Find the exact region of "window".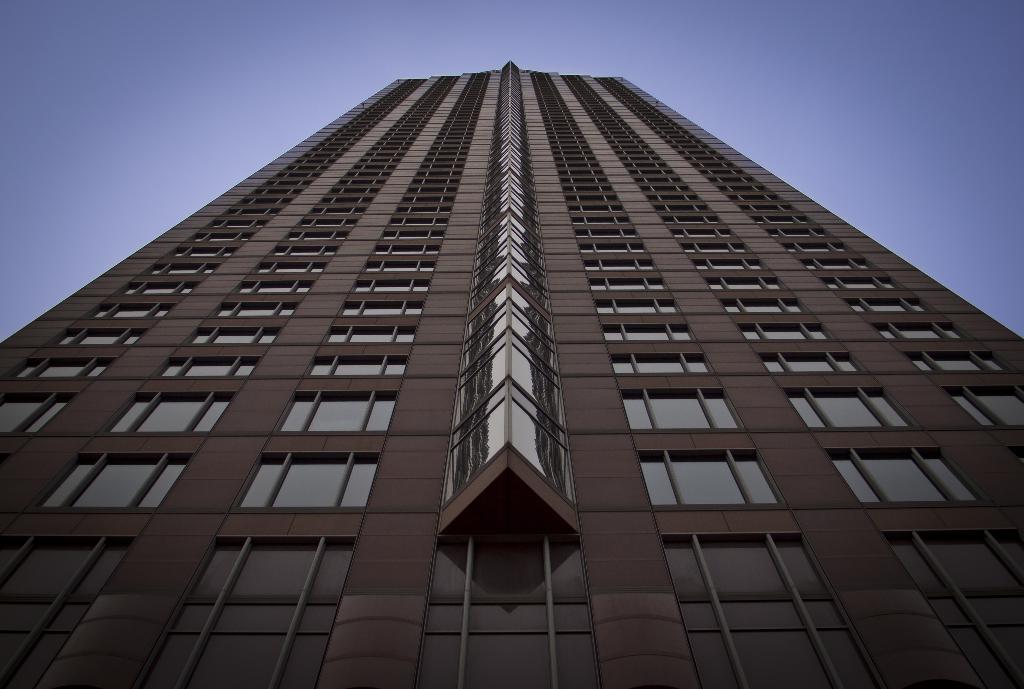
Exact region: region(721, 299, 804, 312).
